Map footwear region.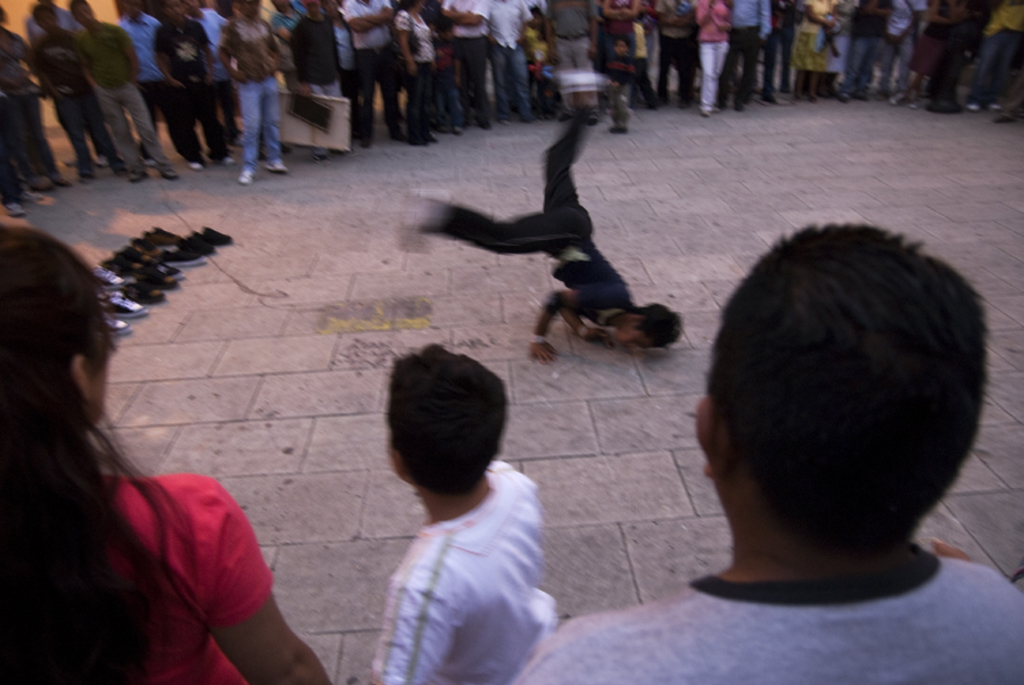
Mapped to l=835, t=82, r=857, b=93.
